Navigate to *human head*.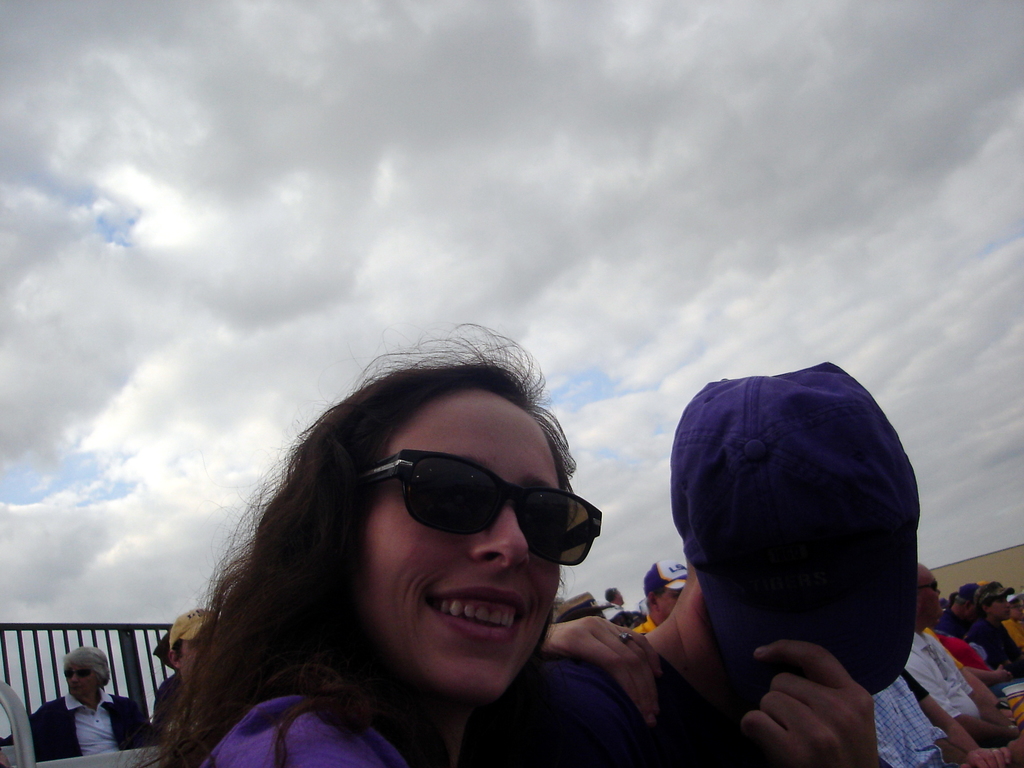
Navigation target: <region>555, 586, 612, 621</region>.
